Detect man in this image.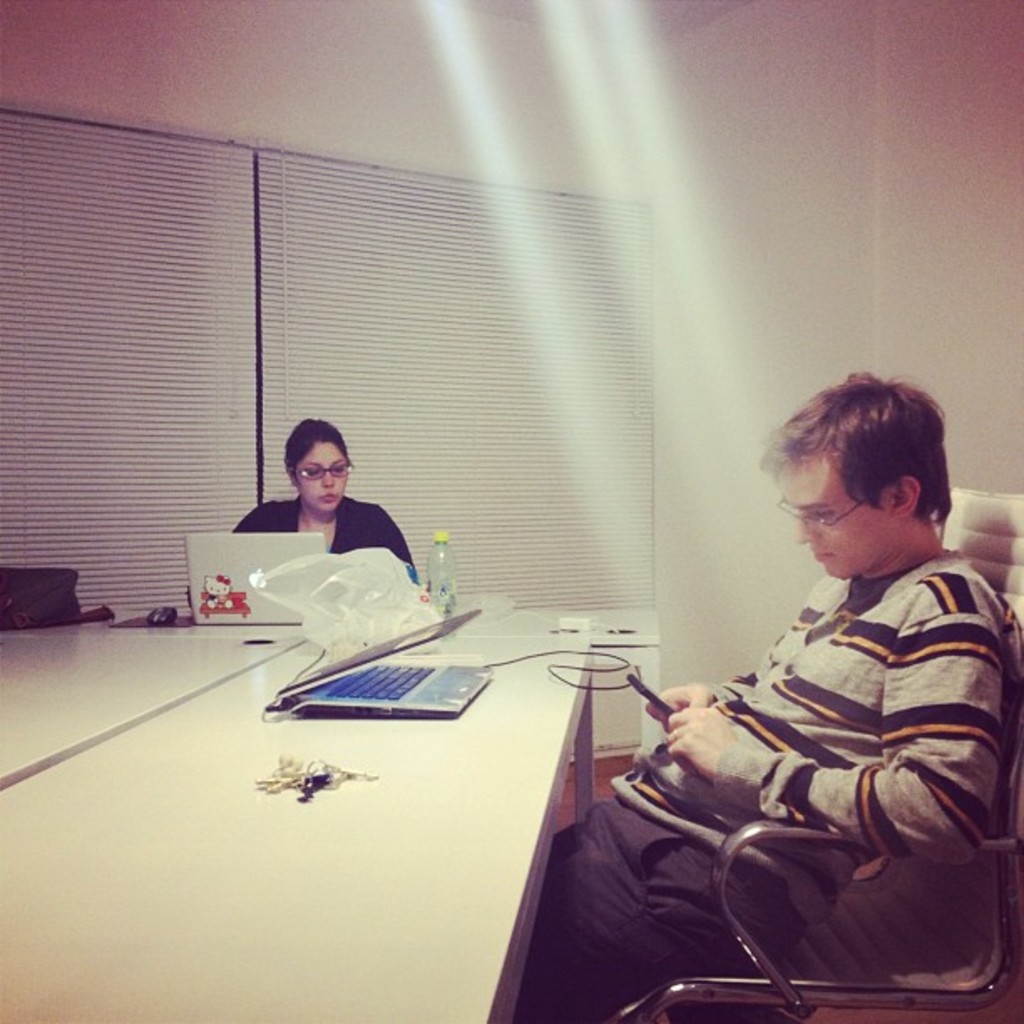
Detection: x1=572, y1=381, x2=1017, y2=975.
